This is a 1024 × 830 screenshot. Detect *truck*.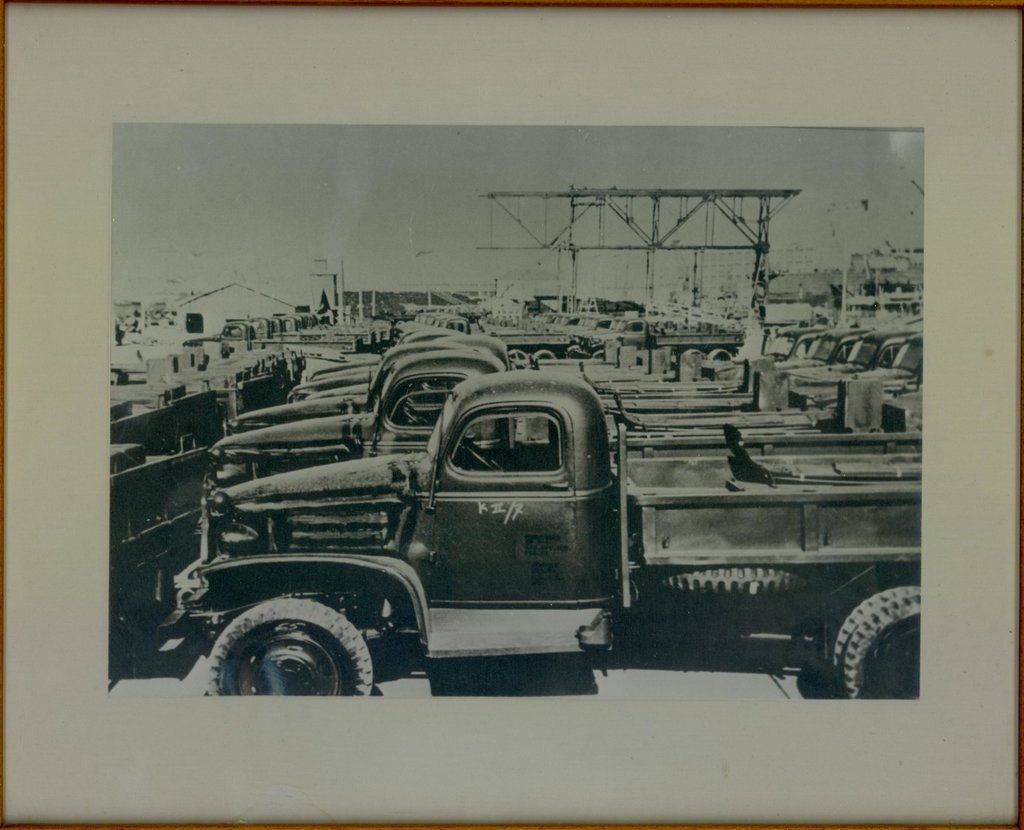
411/315/447/332.
